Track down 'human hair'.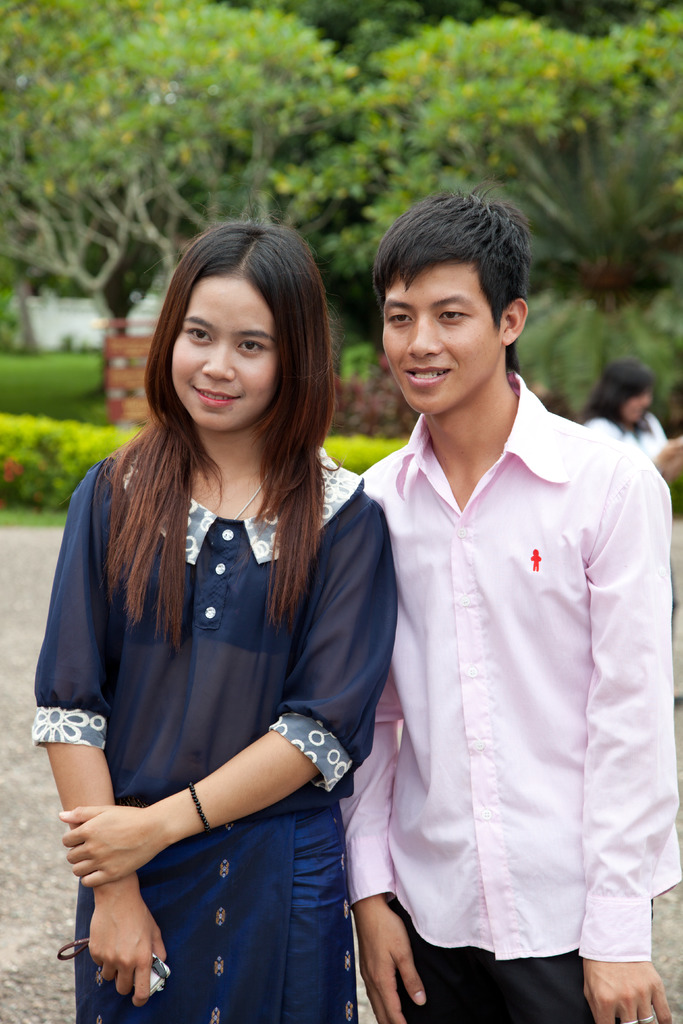
Tracked to [x1=140, y1=232, x2=349, y2=645].
